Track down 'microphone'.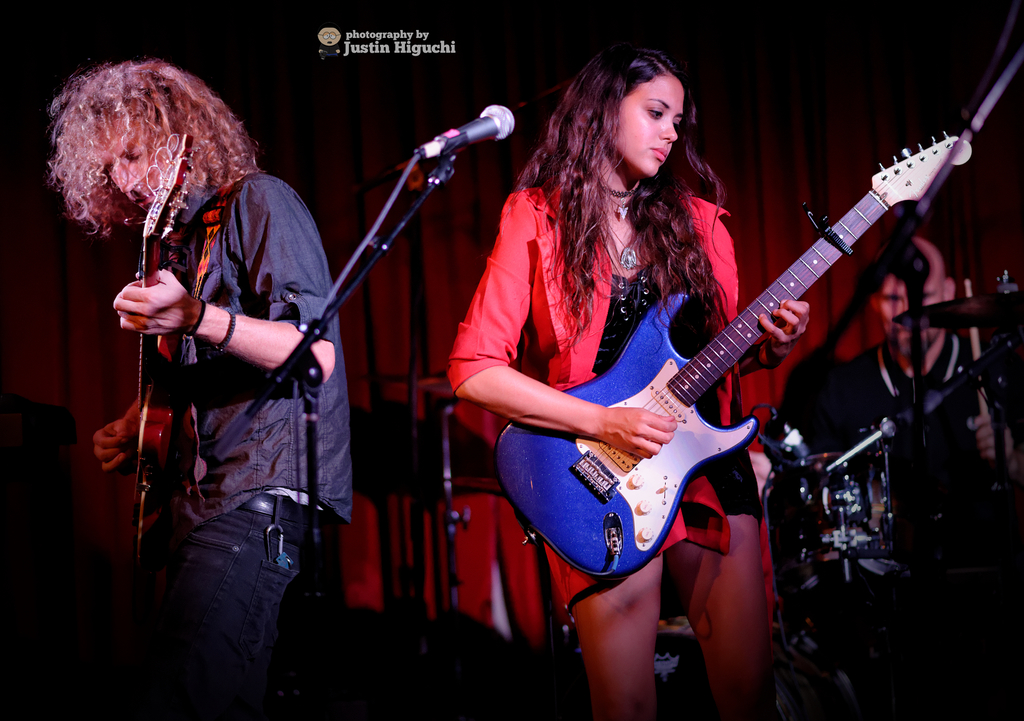
Tracked to (x1=416, y1=103, x2=515, y2=151).
